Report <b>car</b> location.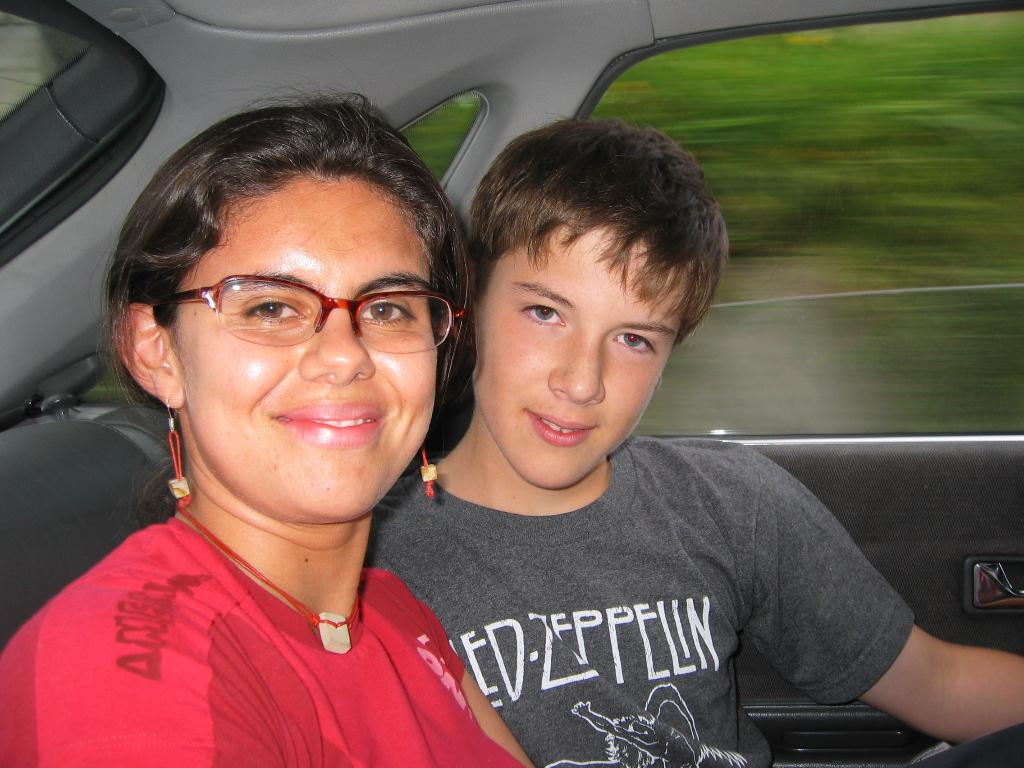
Report: [0, 0, 1023, 767].
